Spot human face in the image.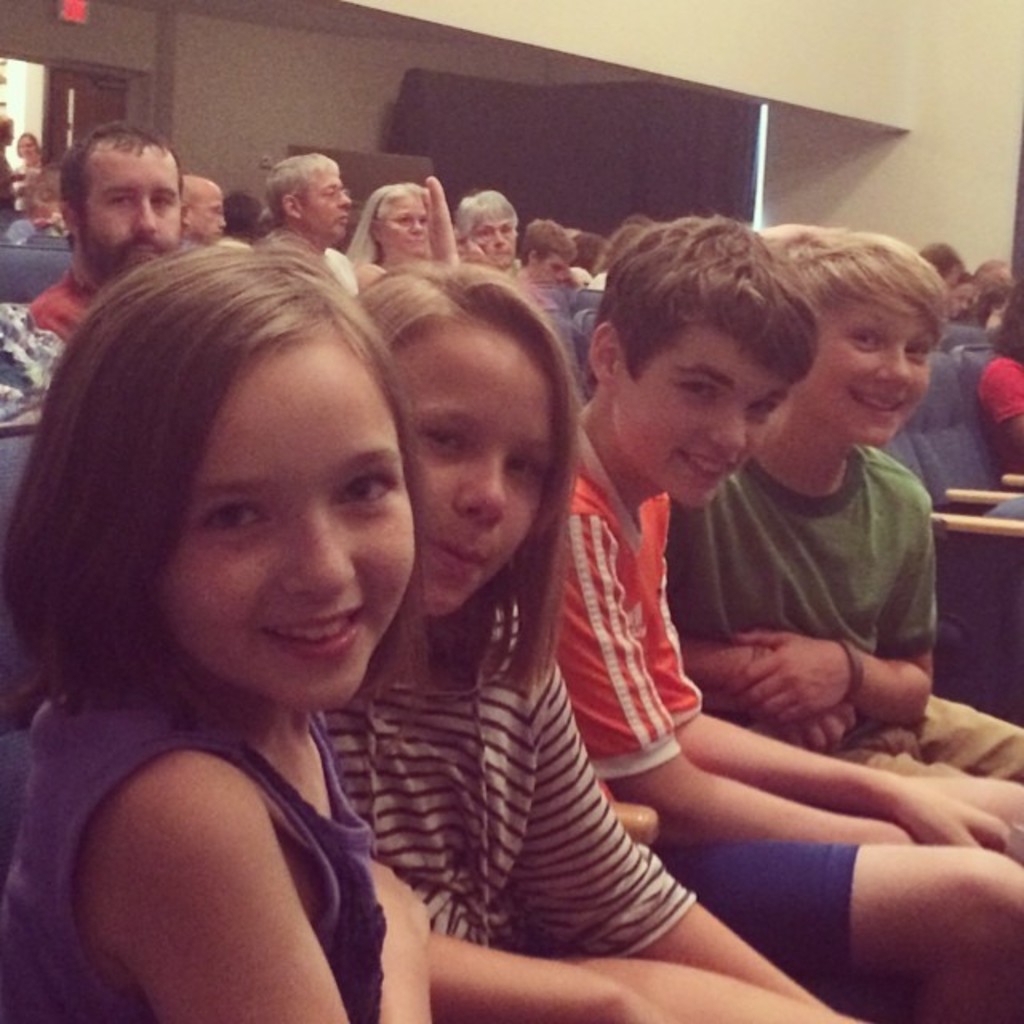
human face found at BBox(302, 166, 360, 253).
